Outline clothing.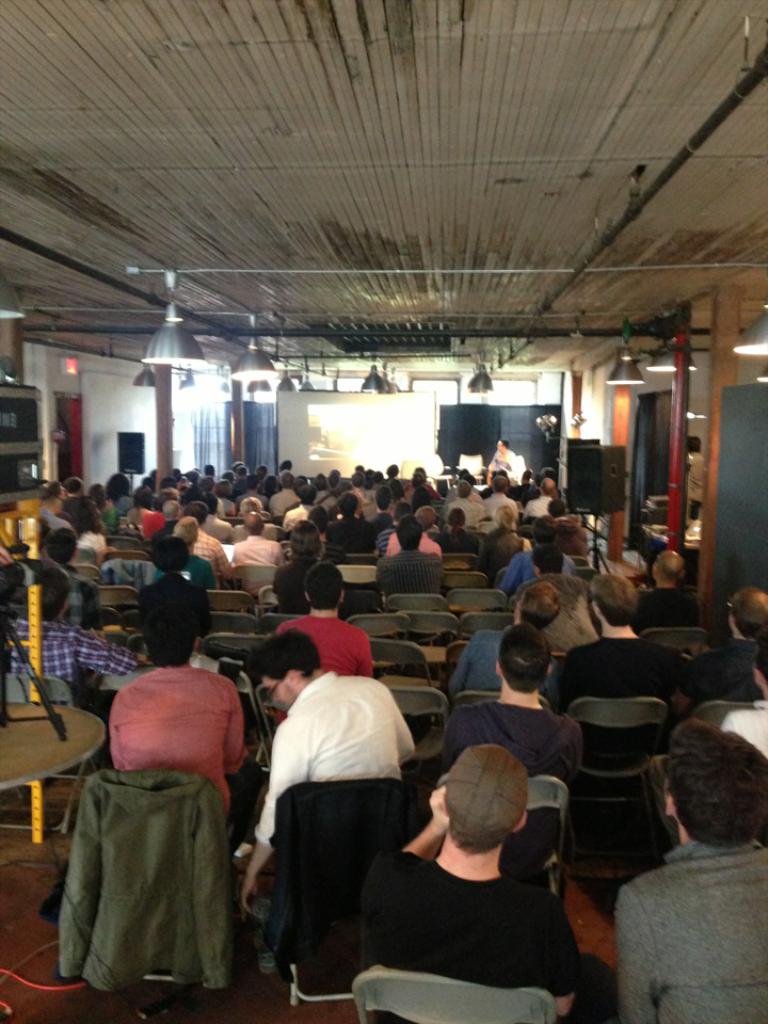
Outline: locate(679, 635, 767, 704).
